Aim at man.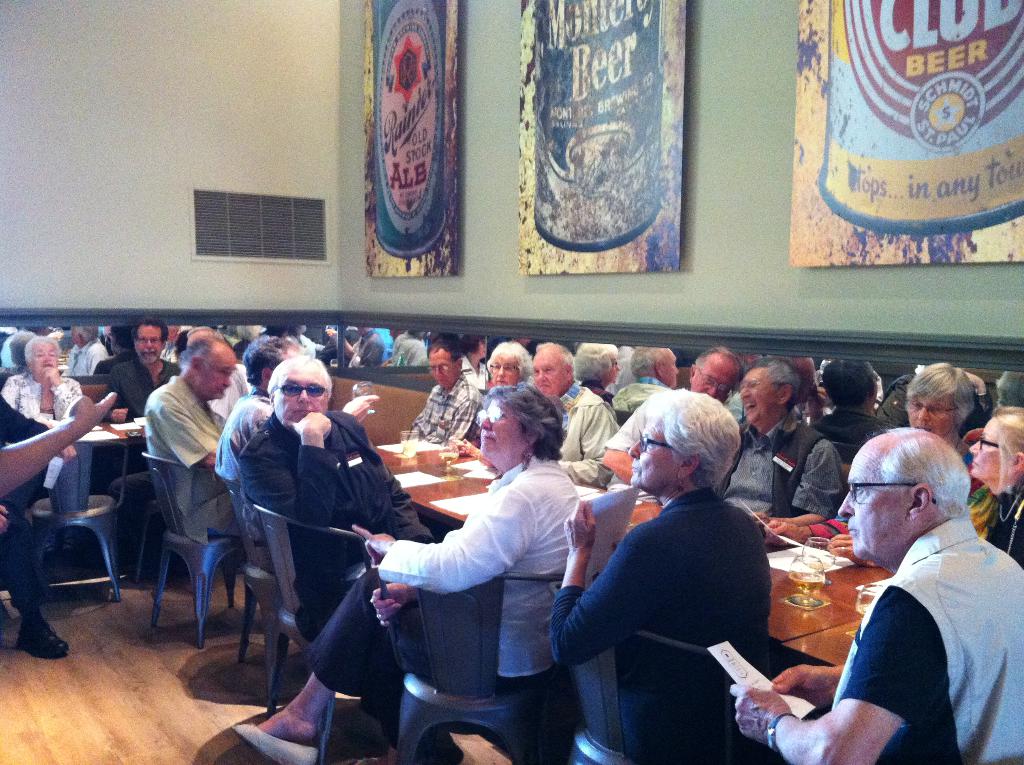
Aimed at (left=214, top=335, right=380, bottom=481).
